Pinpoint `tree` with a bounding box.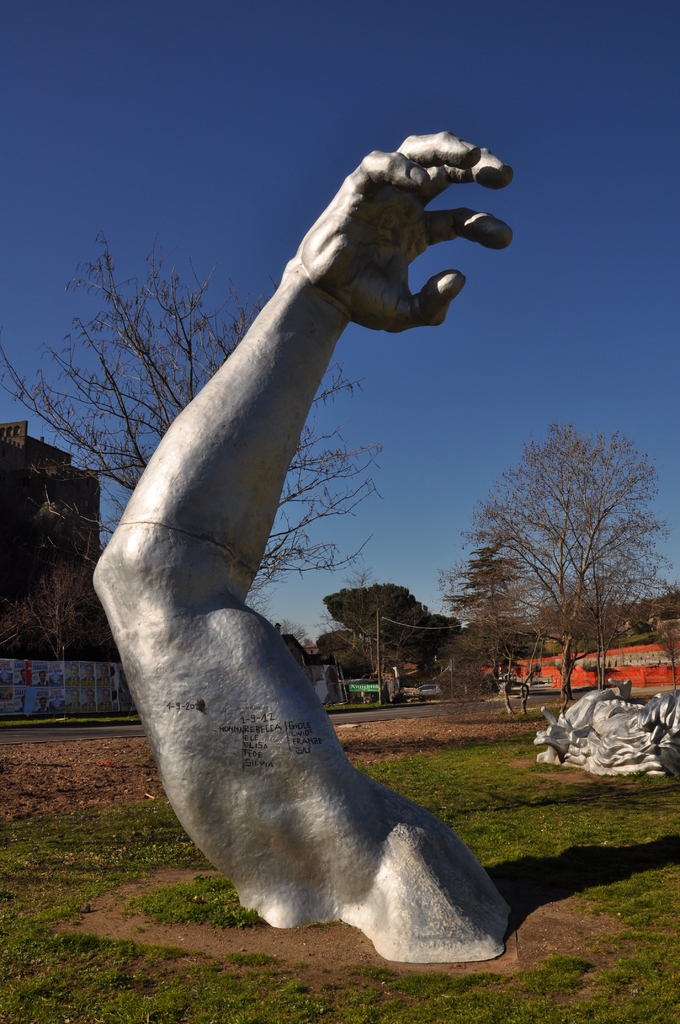
0/552/109/731.
